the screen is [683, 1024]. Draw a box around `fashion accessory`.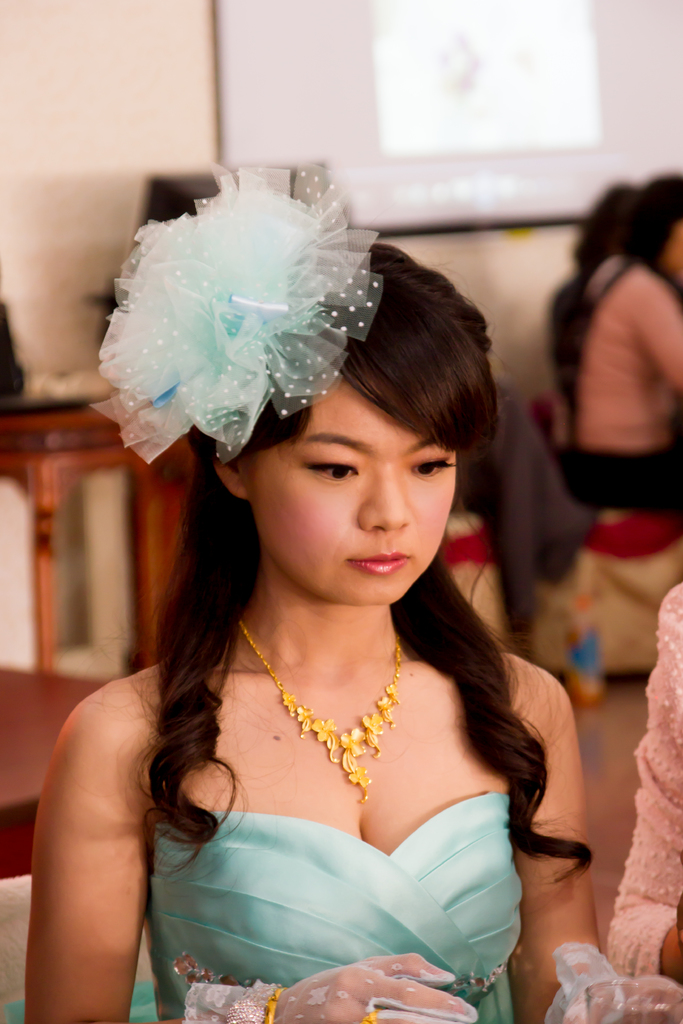
<region>545, 944, 682, 1023</region>.
